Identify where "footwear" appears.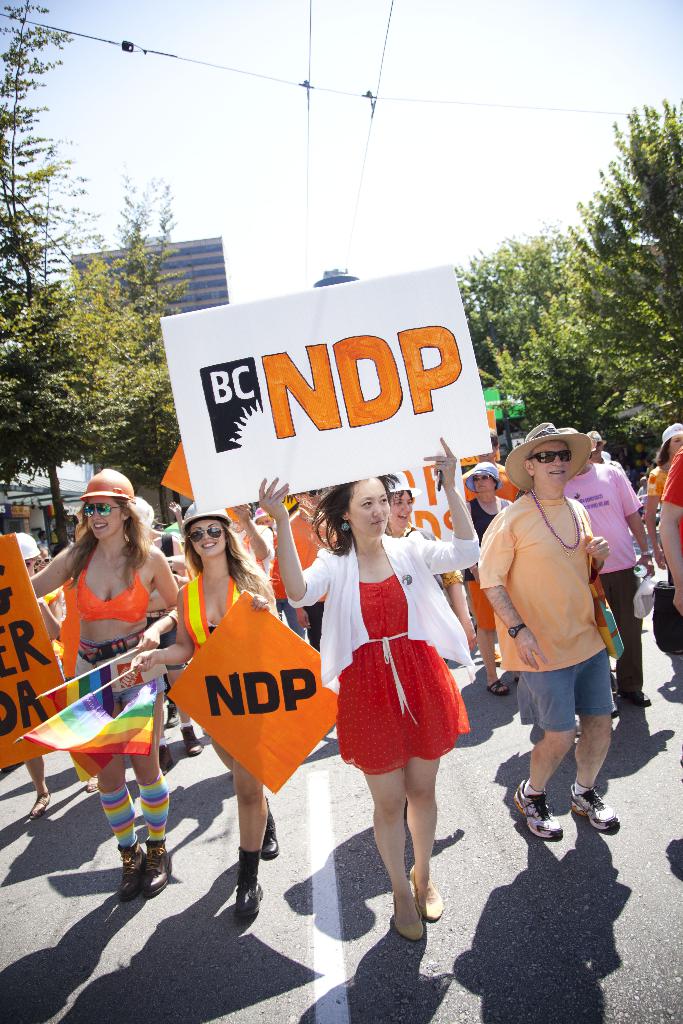
Appears at [x1=511, y1=781, x2=563, y2=839].
